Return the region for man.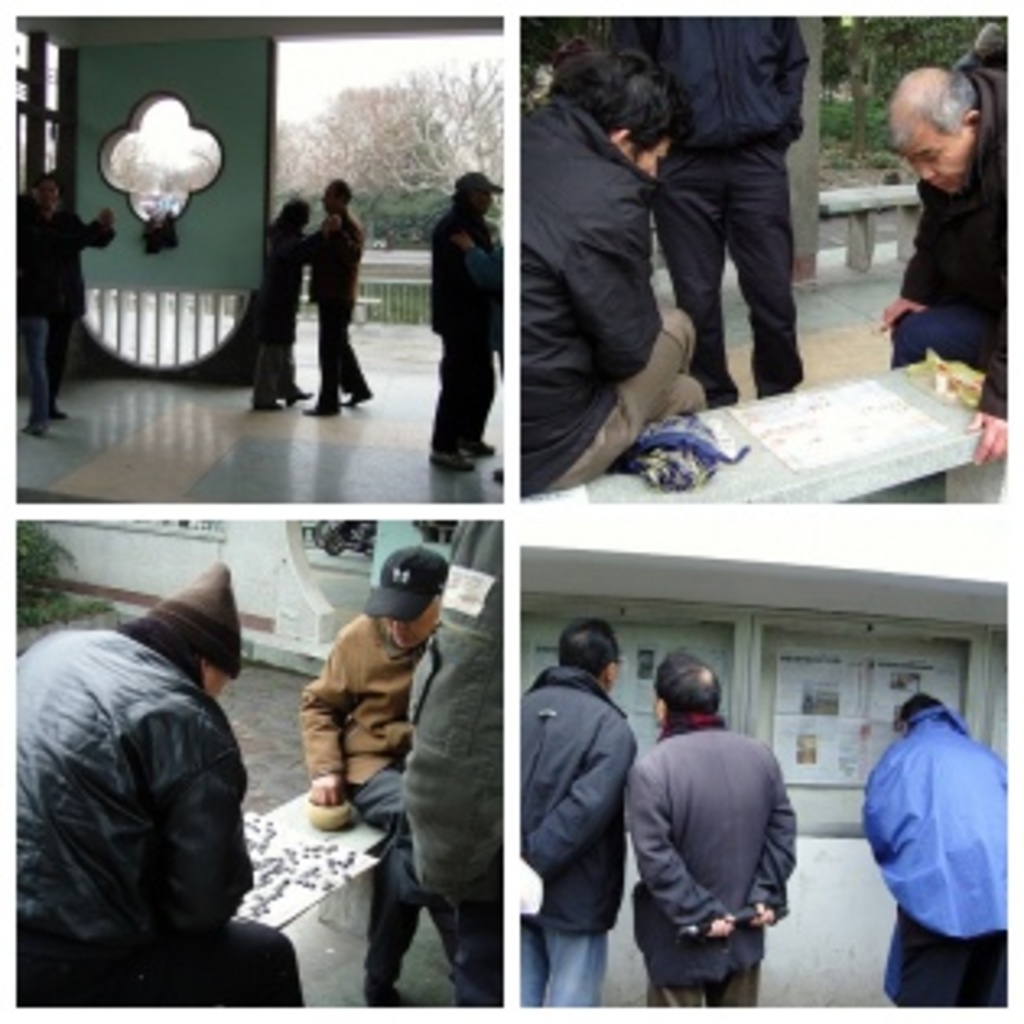
crop(16, 559, 315, 1008).
